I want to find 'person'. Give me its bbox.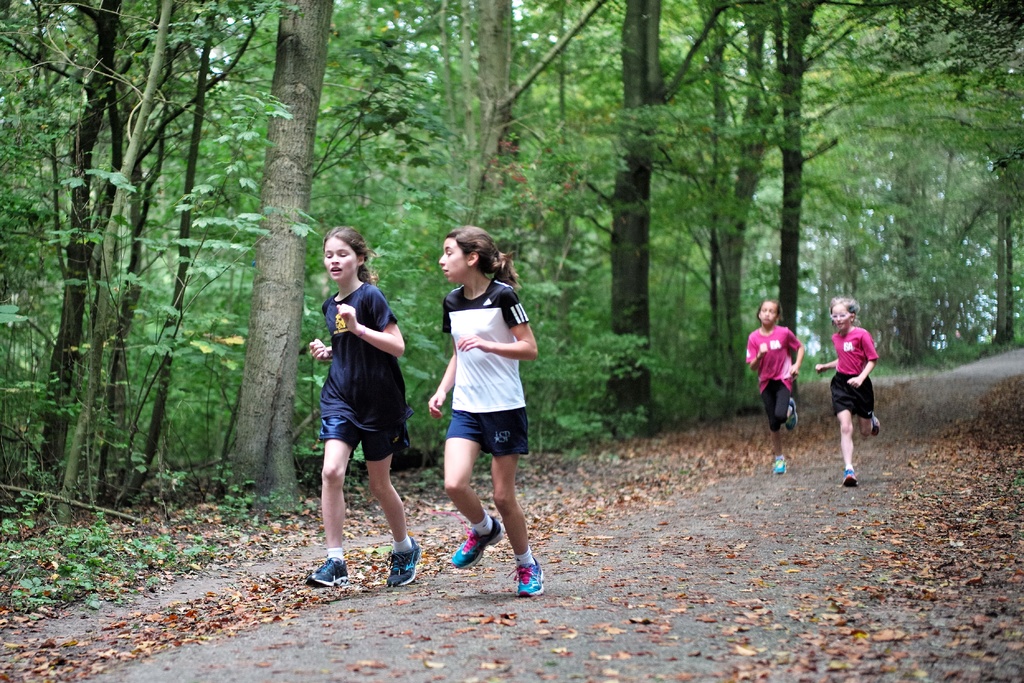
x1=812, y1=293, x2=885, y2=491.
